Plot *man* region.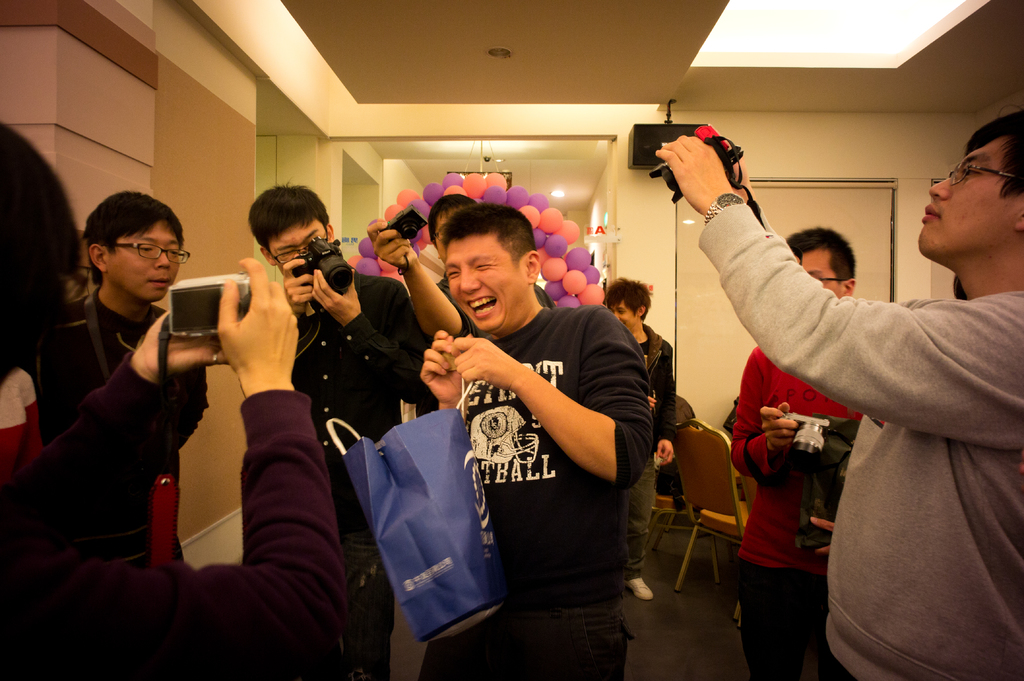
Plotted at l=604, t=273, r=676, b=601.
